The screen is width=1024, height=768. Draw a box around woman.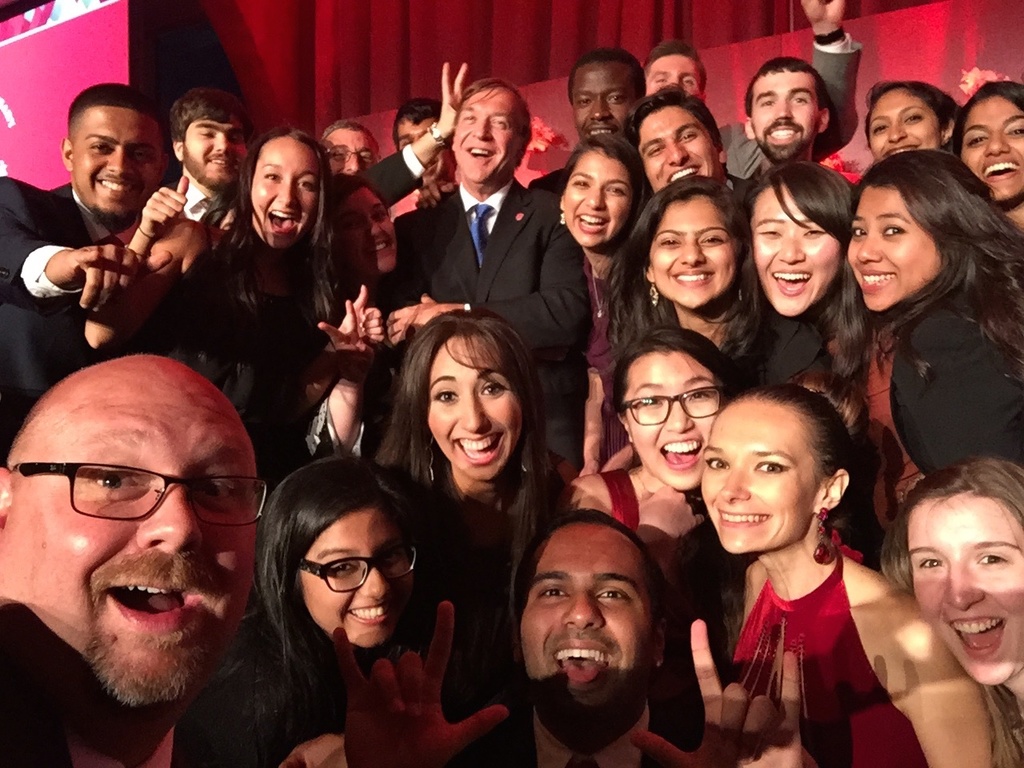
left=374, top=307, right=562, bottom=710.
